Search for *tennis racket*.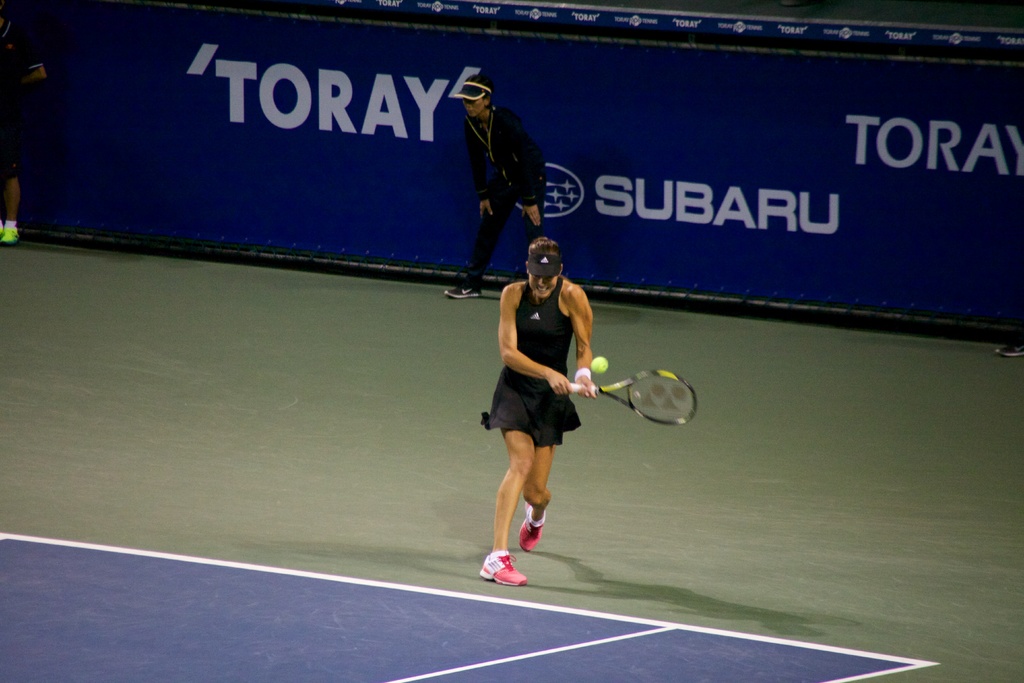
Found at {"x1": 570, "y1": 369, "x2": 701, "y2": 425}.
